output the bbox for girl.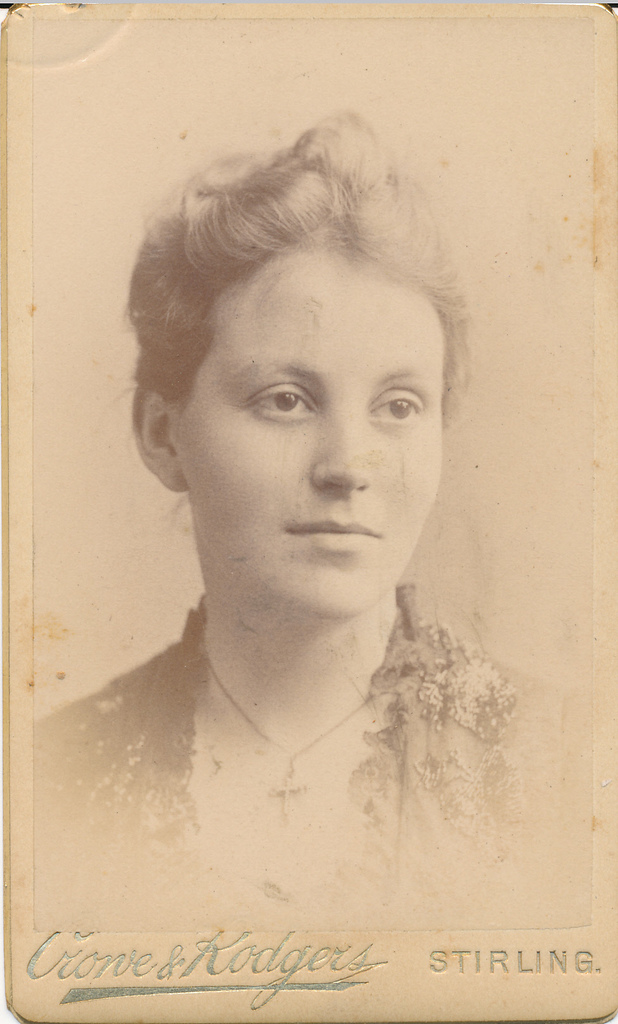
(left=31, top=104, right=592, bottom=932).
